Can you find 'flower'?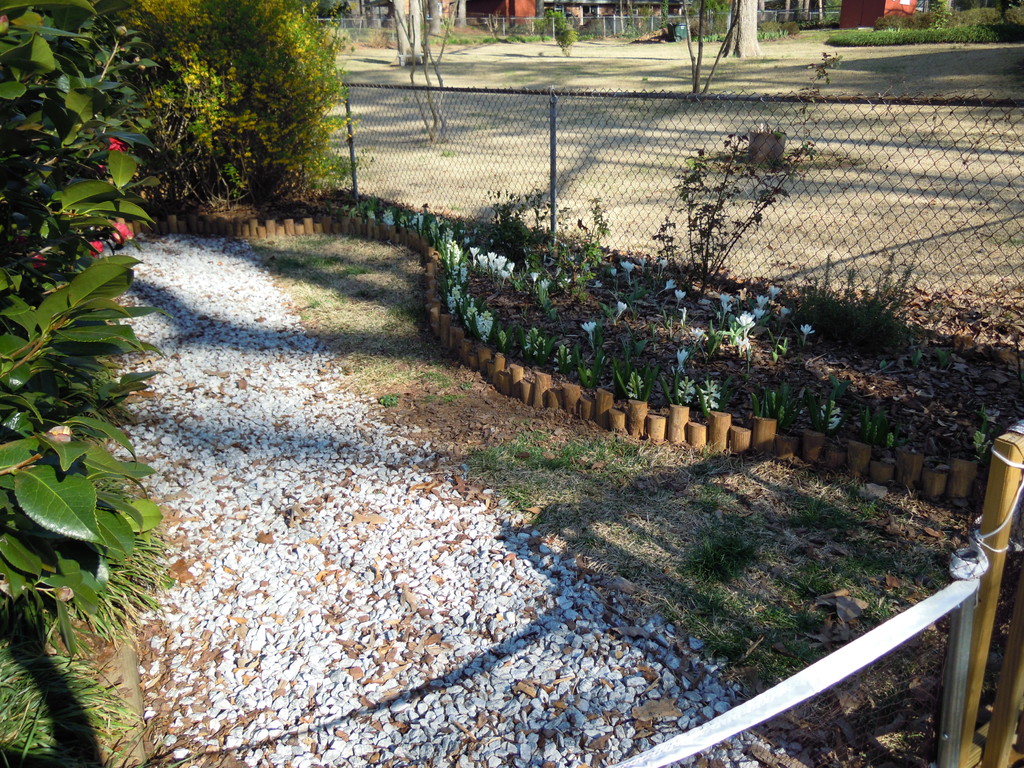
Yes, bounding box: <bbox>84, 233, 102, 254</bbox>.
